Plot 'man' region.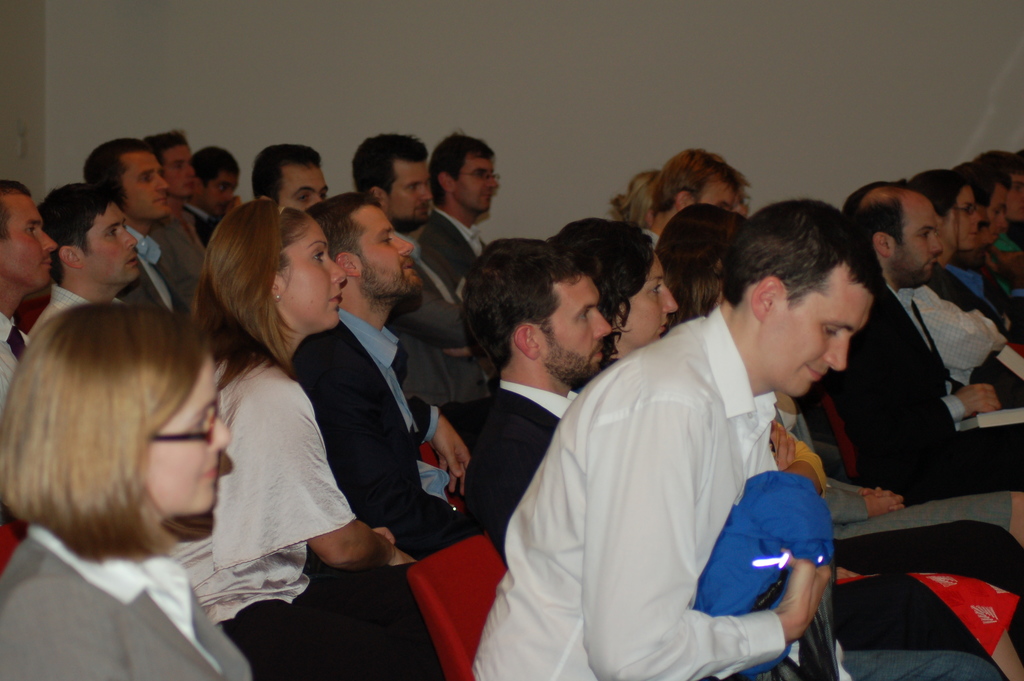
Plotted at l=813, t=181, r=1023, b=504.
